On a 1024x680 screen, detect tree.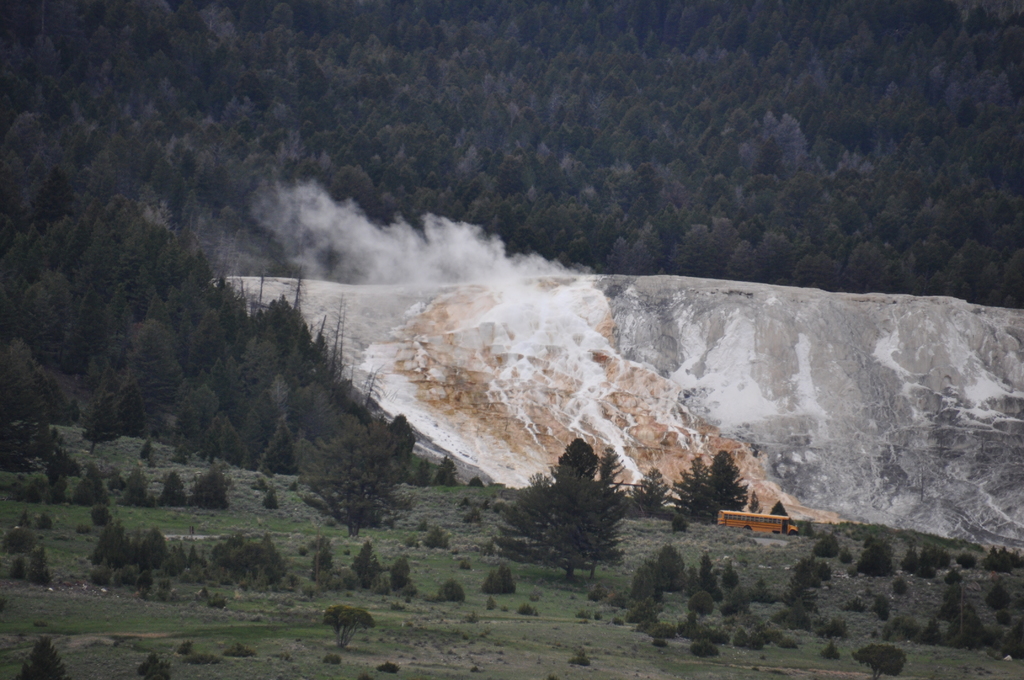
bbox=(847, 639, 913, 679).
